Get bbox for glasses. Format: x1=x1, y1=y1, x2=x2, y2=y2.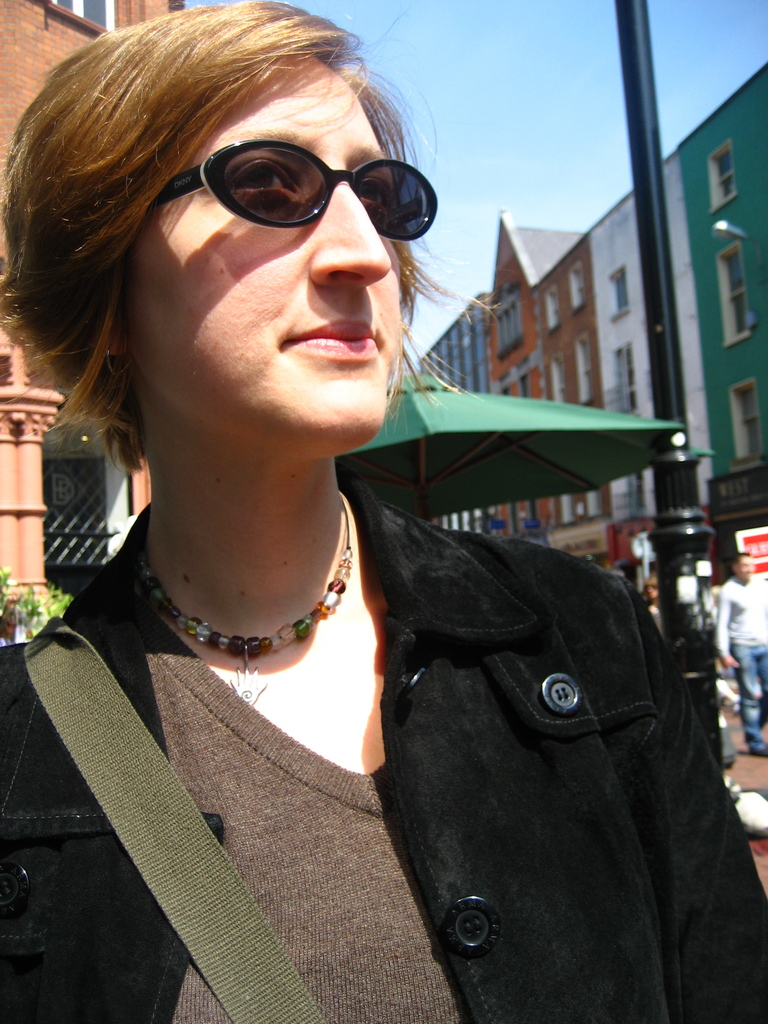
x1=181, y1=143, x2=444, y2=240.
